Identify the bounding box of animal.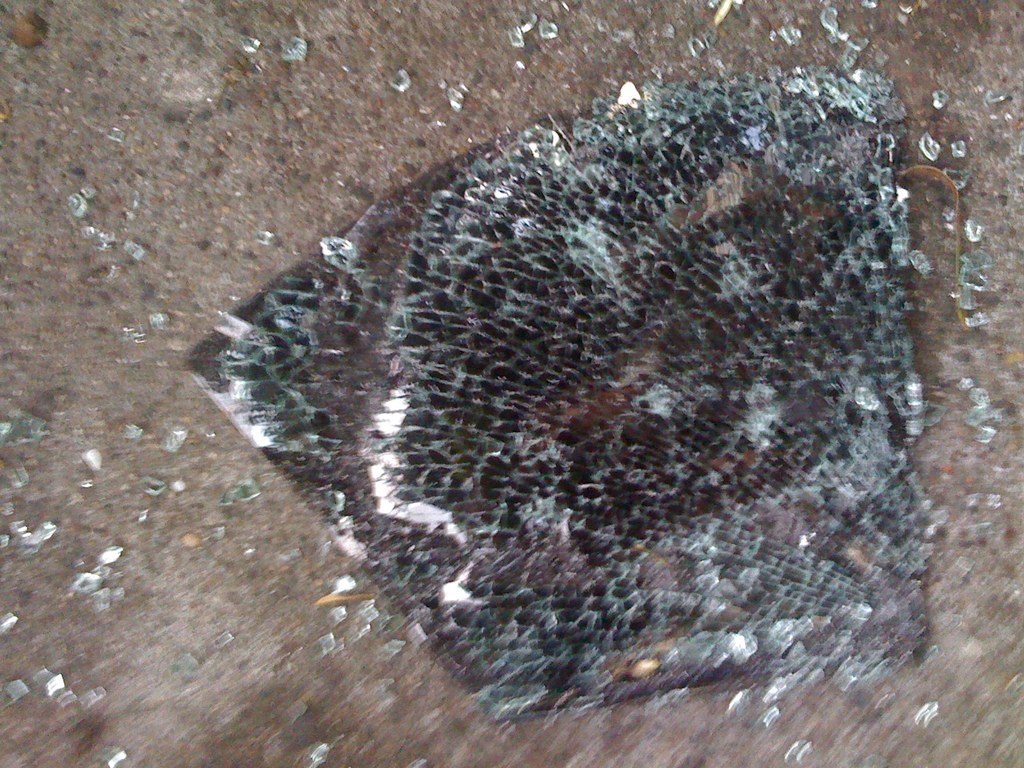
{"left": 179, "top": 68, "right": 927, "bottom": 722}.
